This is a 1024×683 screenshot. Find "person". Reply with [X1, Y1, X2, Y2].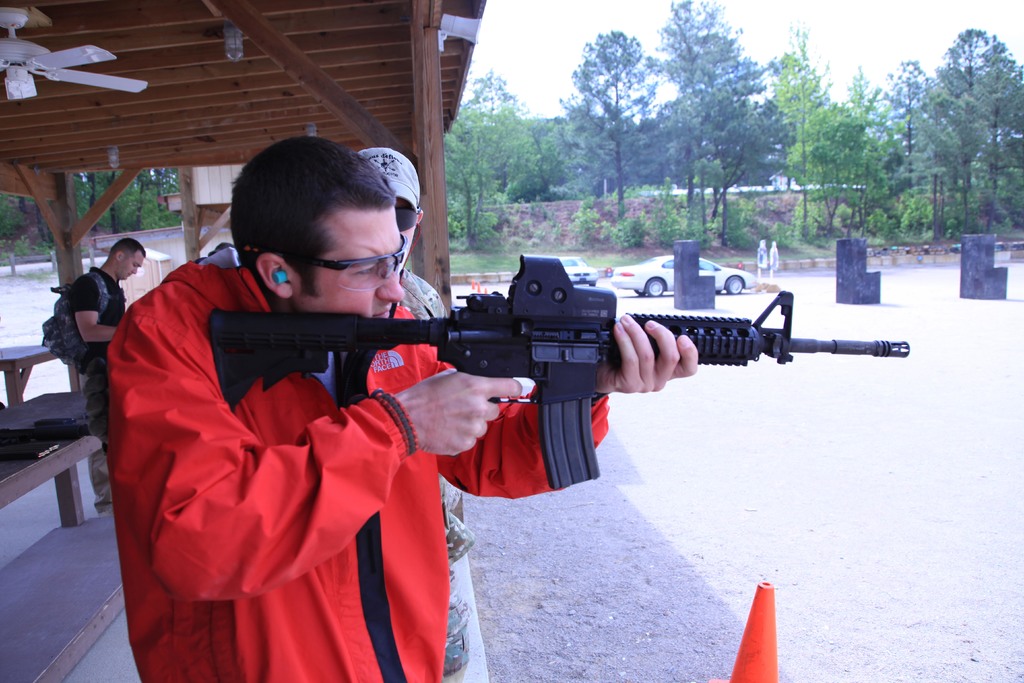
[199, 154, 490, 682].
